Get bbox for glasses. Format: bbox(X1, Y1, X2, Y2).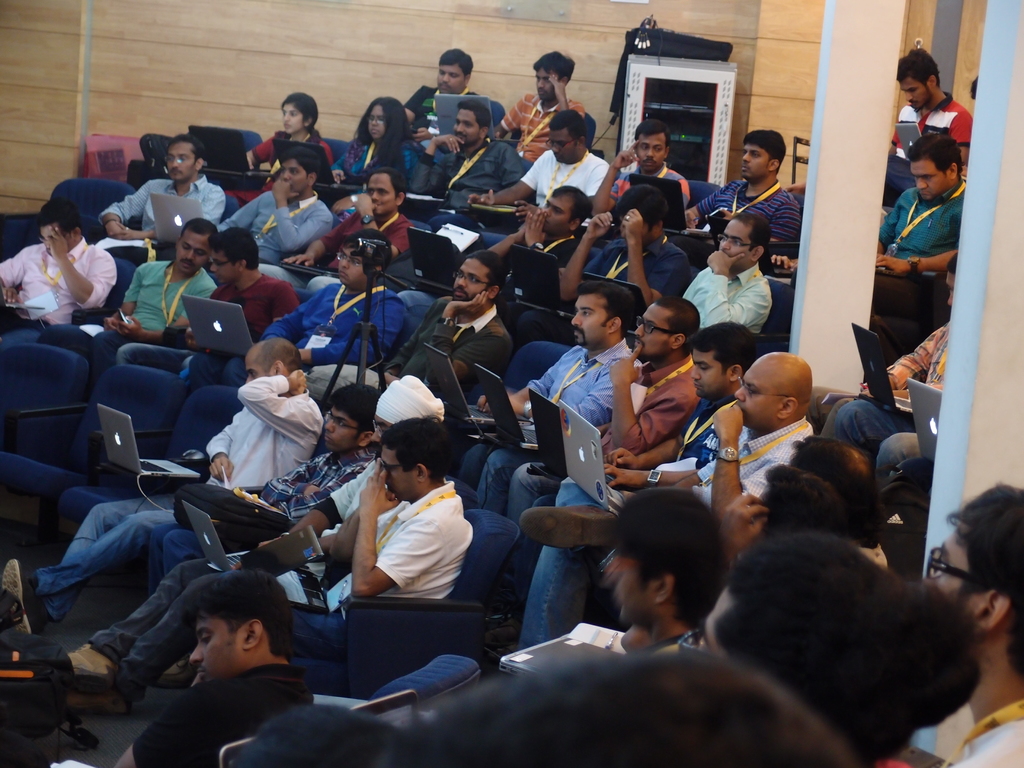
bbox(207, 255, 230, 264).
